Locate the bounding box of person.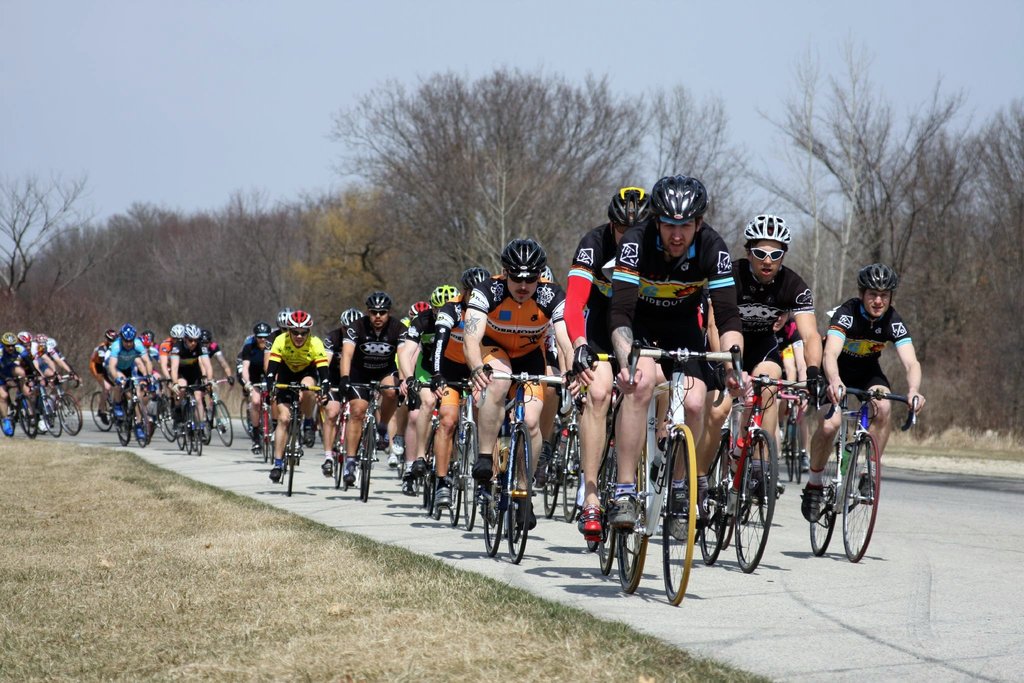
Bounding box: pyautogui.locateOnScreen(611, 177, 740, 525).
